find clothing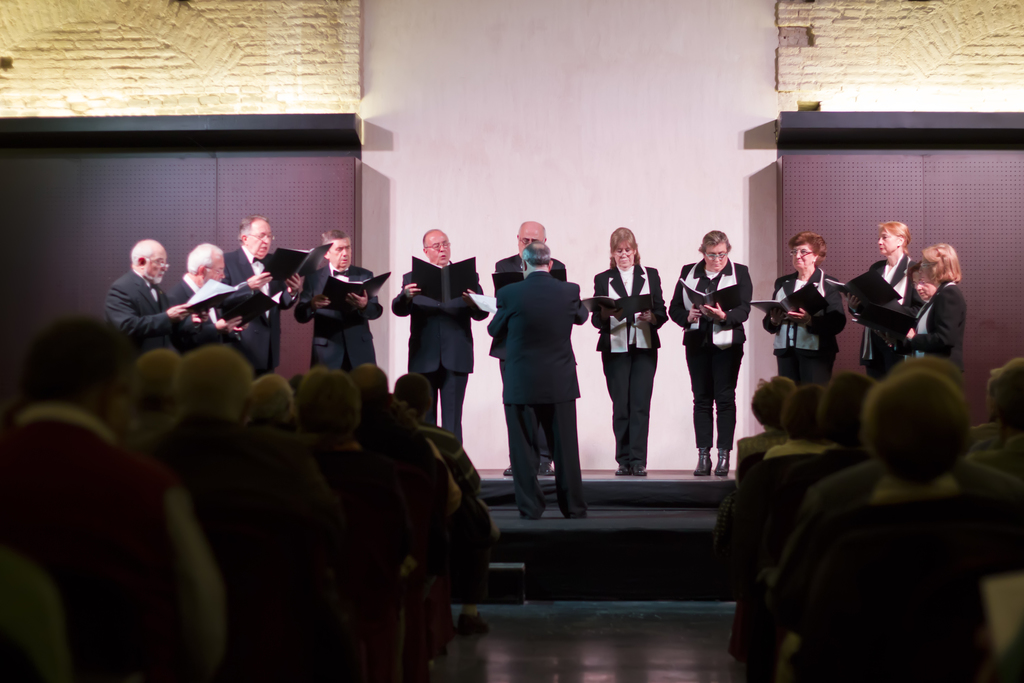
l=164, t=272, r=228, b=357
